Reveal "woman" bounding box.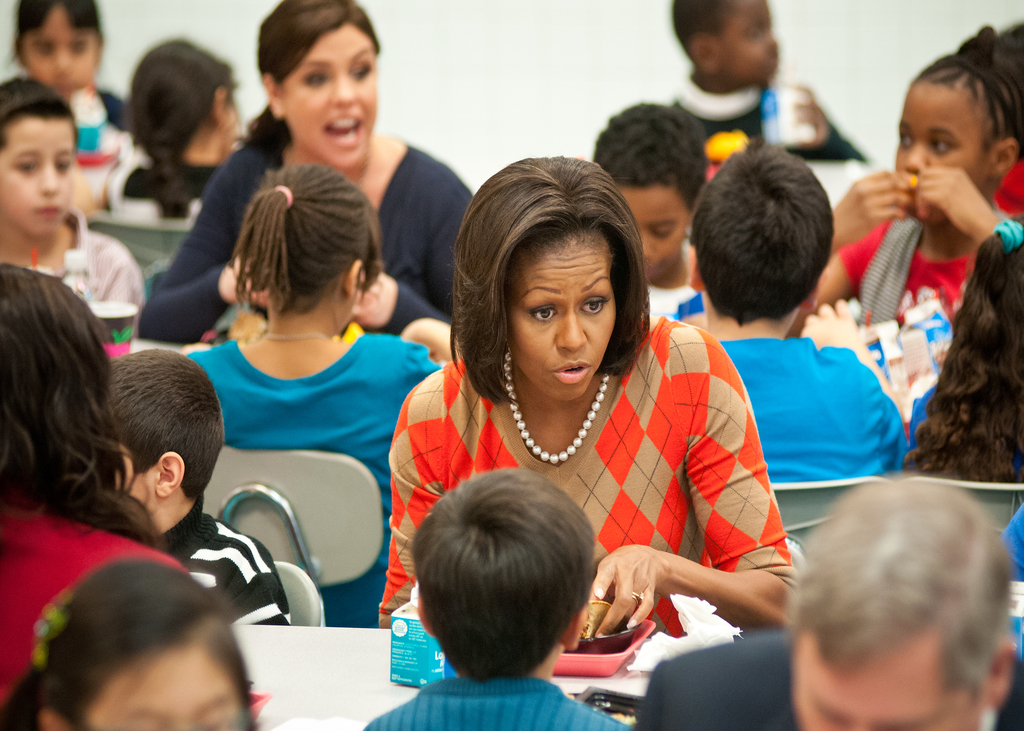
Revealed: (138,0,481,344).
